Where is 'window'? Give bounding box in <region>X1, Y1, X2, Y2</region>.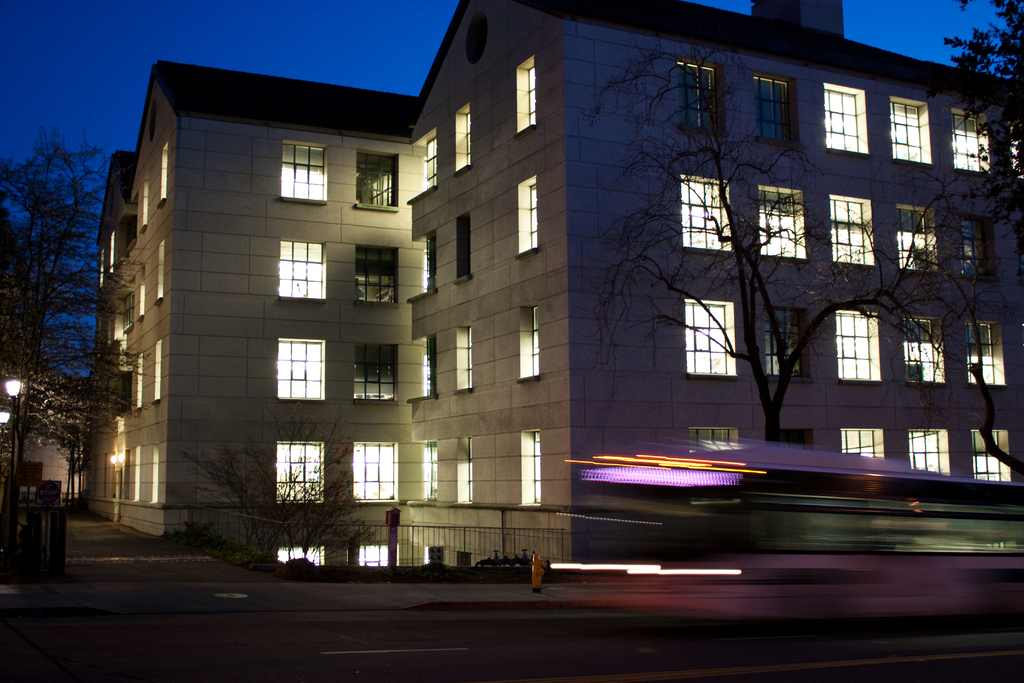
<region>140, 263, 147, 320</region>.
